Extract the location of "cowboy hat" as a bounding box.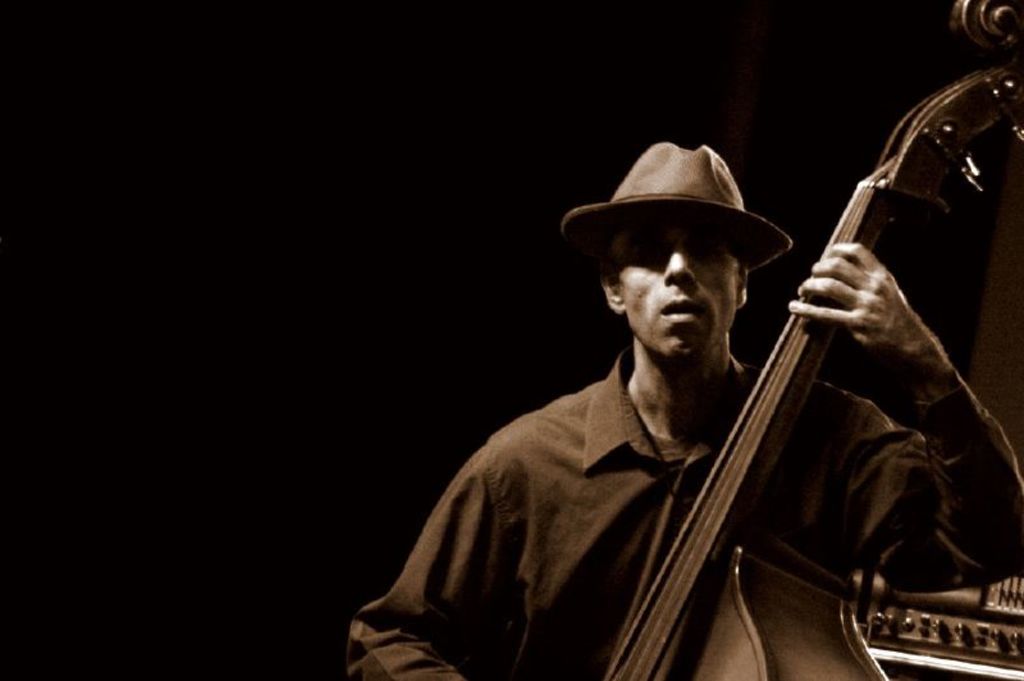
bbox(558, 143, 773, 270).
